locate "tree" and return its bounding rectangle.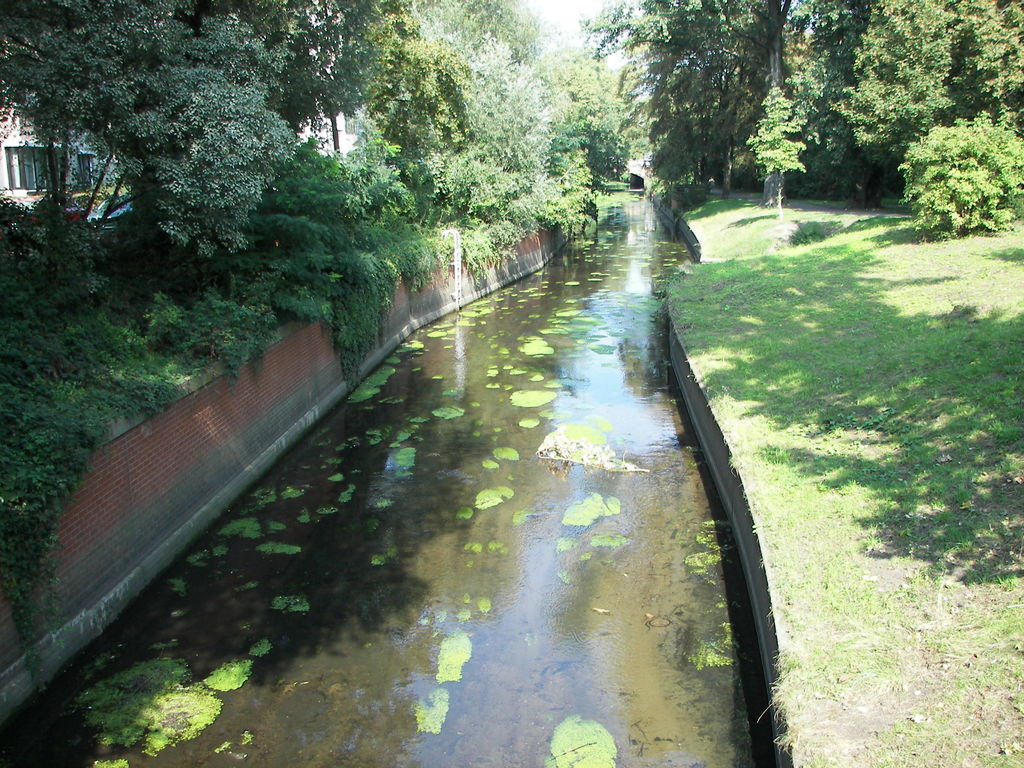
select_region(897, 112, 1023, 231).
